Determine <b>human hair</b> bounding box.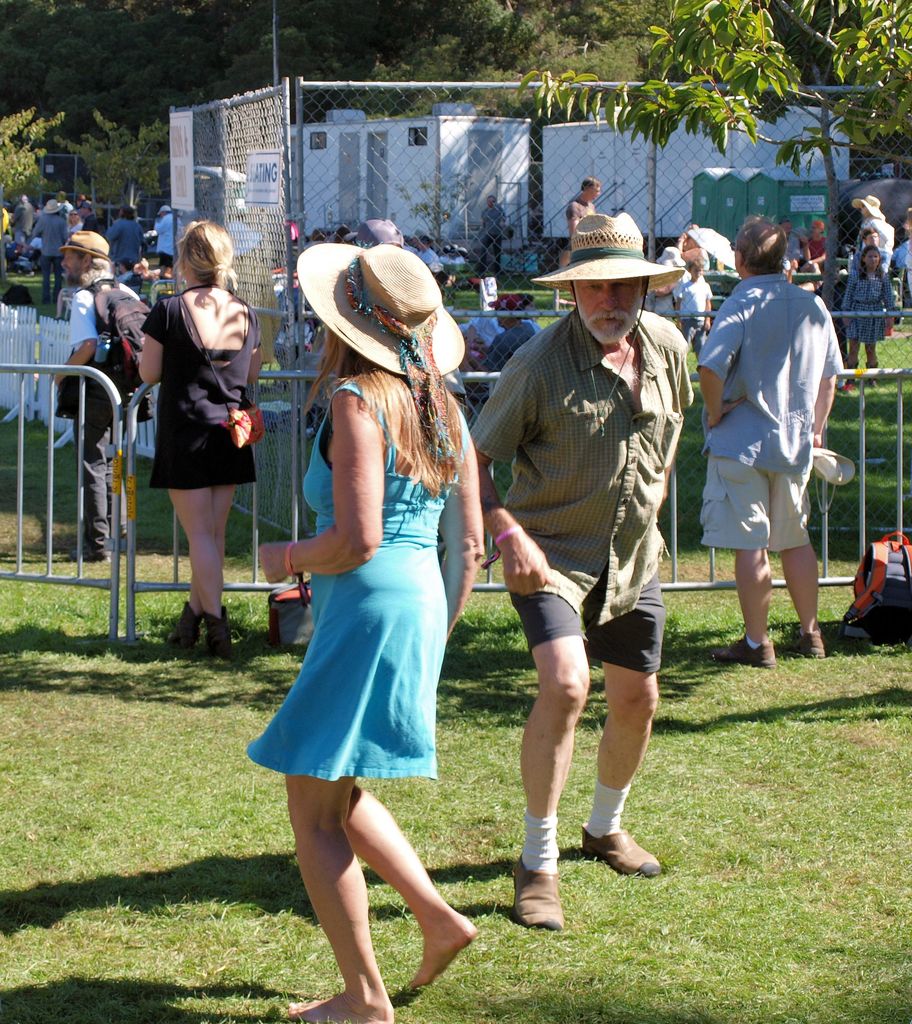
Determined: 736,216,788,273.
